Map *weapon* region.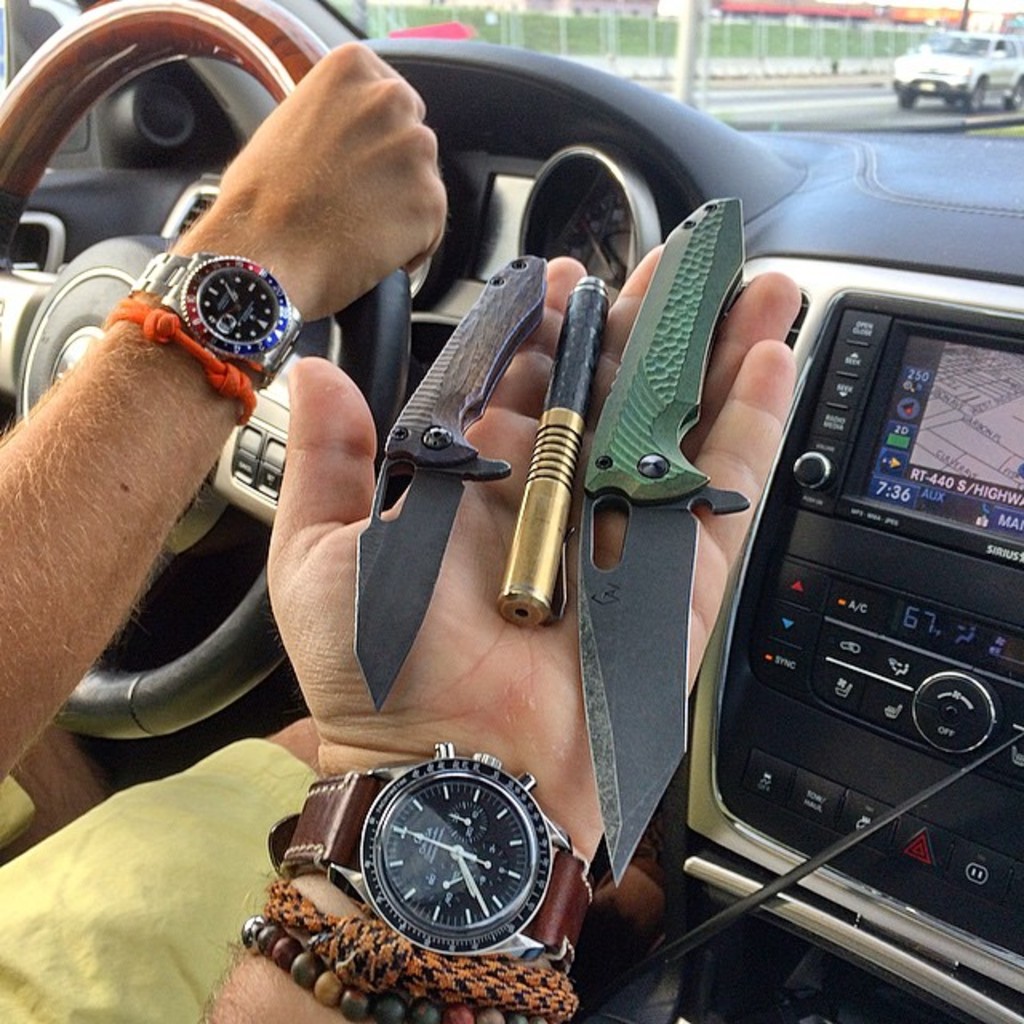
Mapped to detection(576, 200, 757, 882).
